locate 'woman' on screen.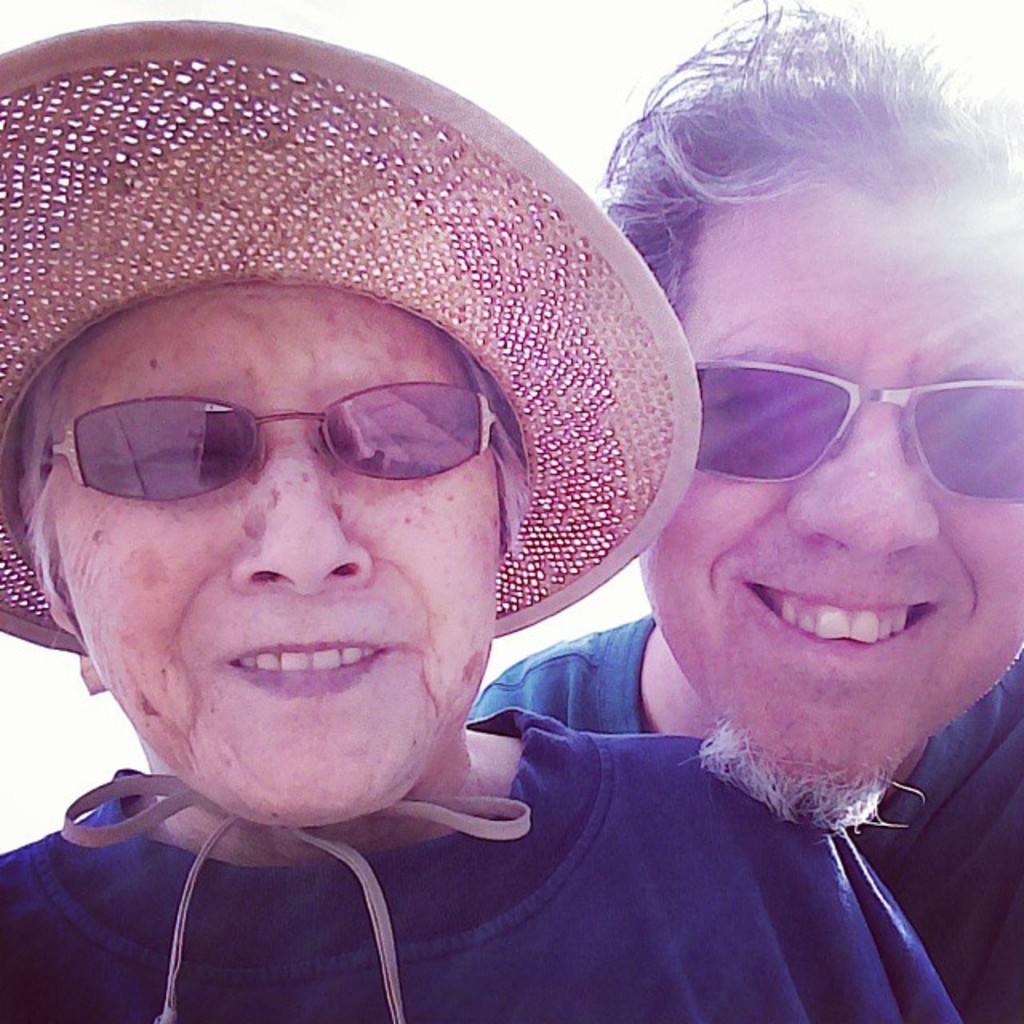
On screen at (0,46,739,1011).
